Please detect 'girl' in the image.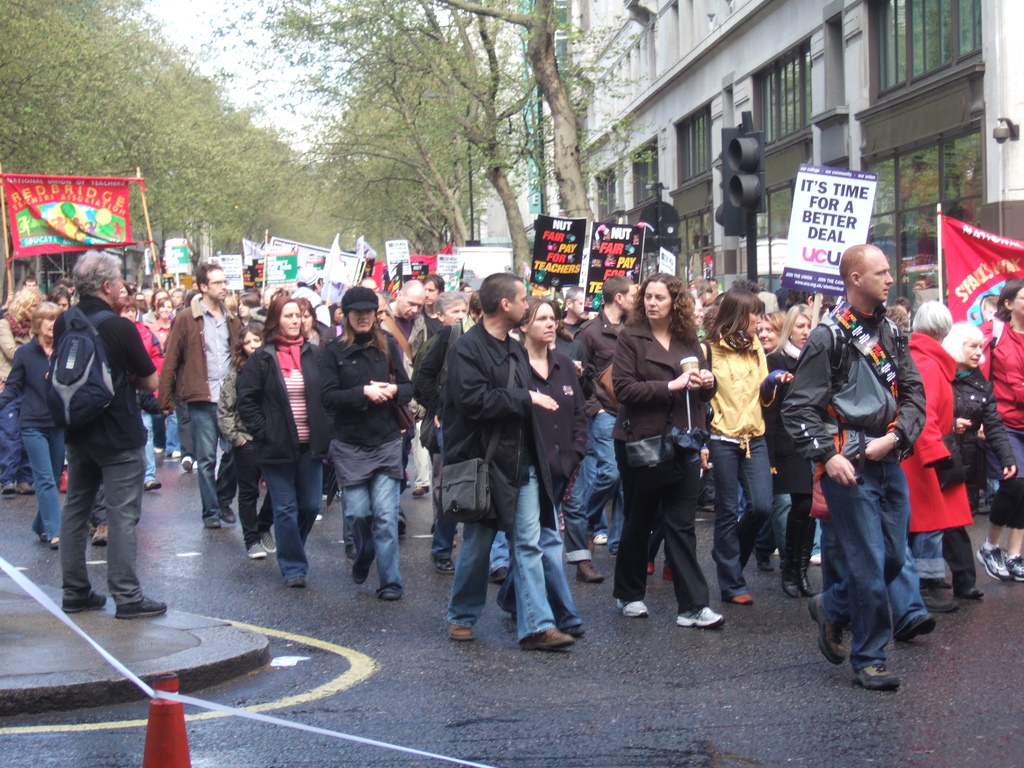
region(517, 298, 584, 613).
